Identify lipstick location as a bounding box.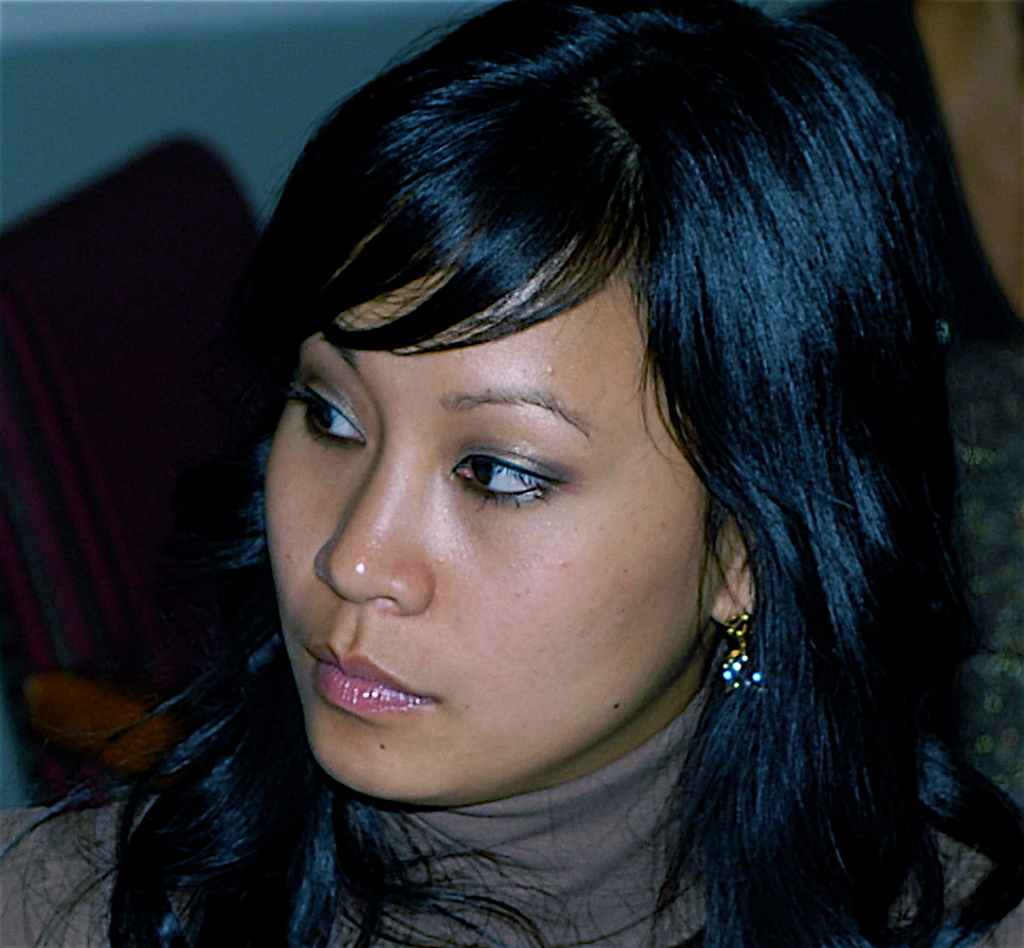
<region>303, 641, 432, 710</region>.
